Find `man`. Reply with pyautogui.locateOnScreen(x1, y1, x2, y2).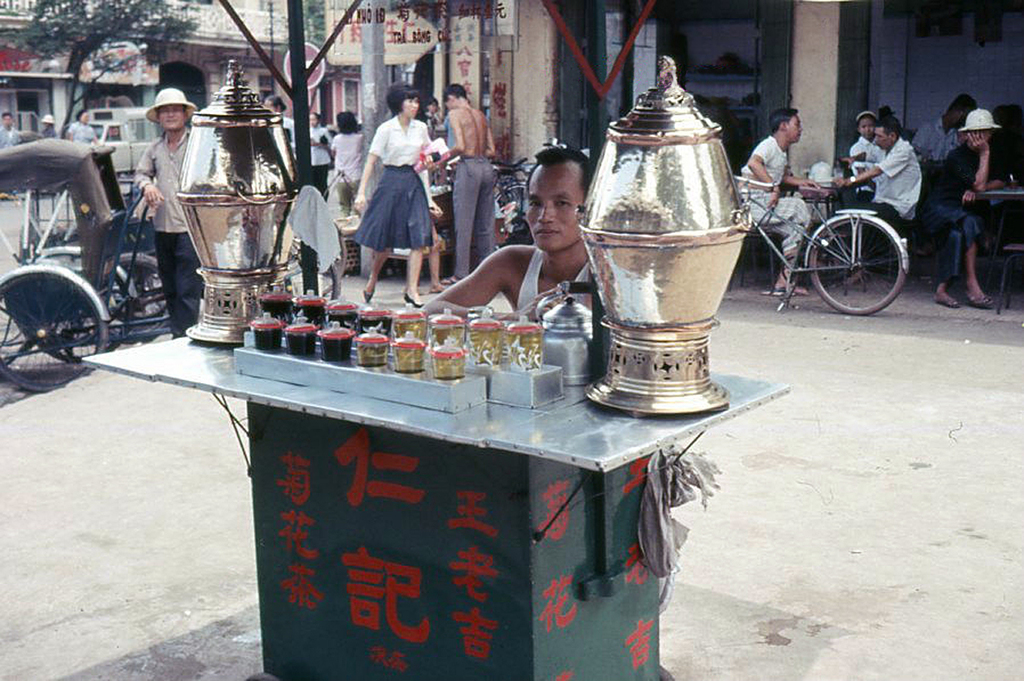
pyautogui.locateOnScreen(419, 146, 600, 322).
